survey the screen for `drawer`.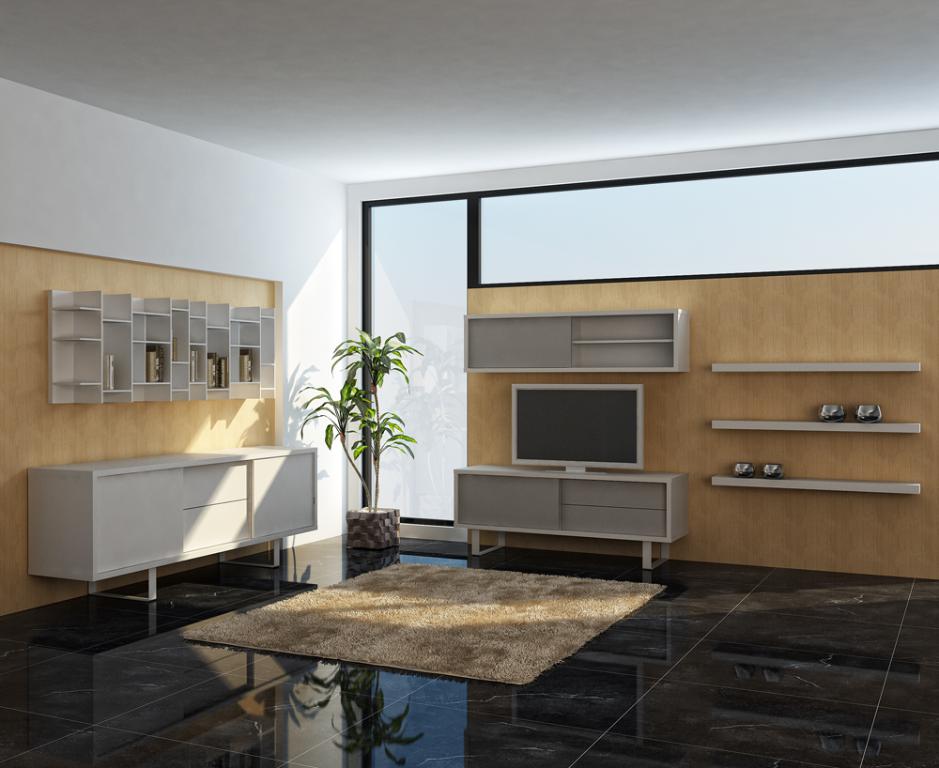
Survey found: <region>560, 505, 663, 541</region>.
